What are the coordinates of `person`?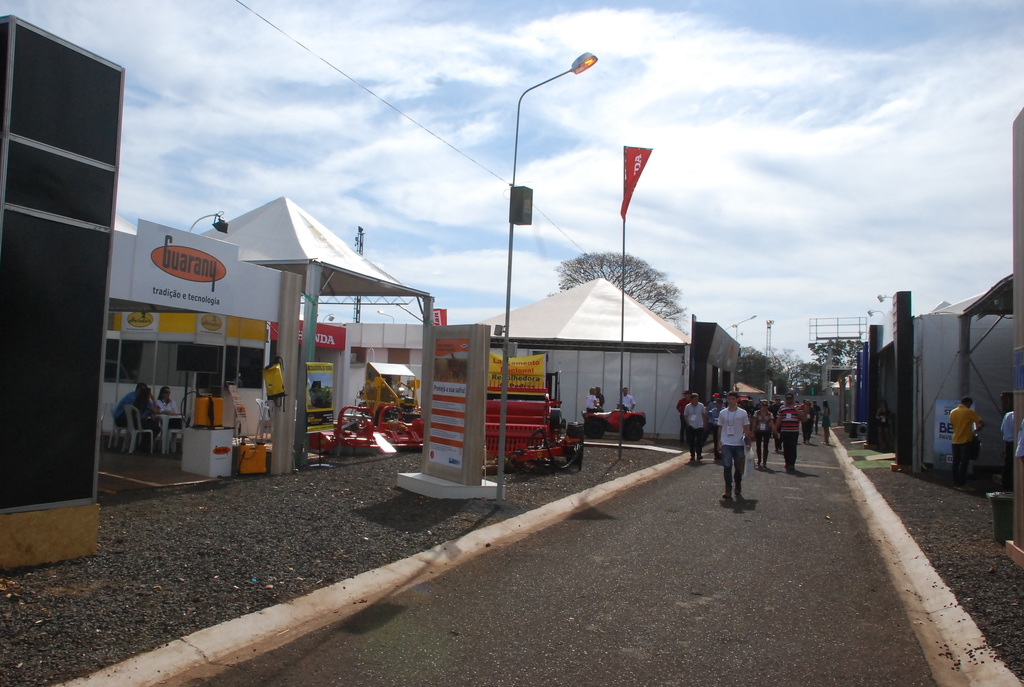
region(996, 406, 1020, 492).
